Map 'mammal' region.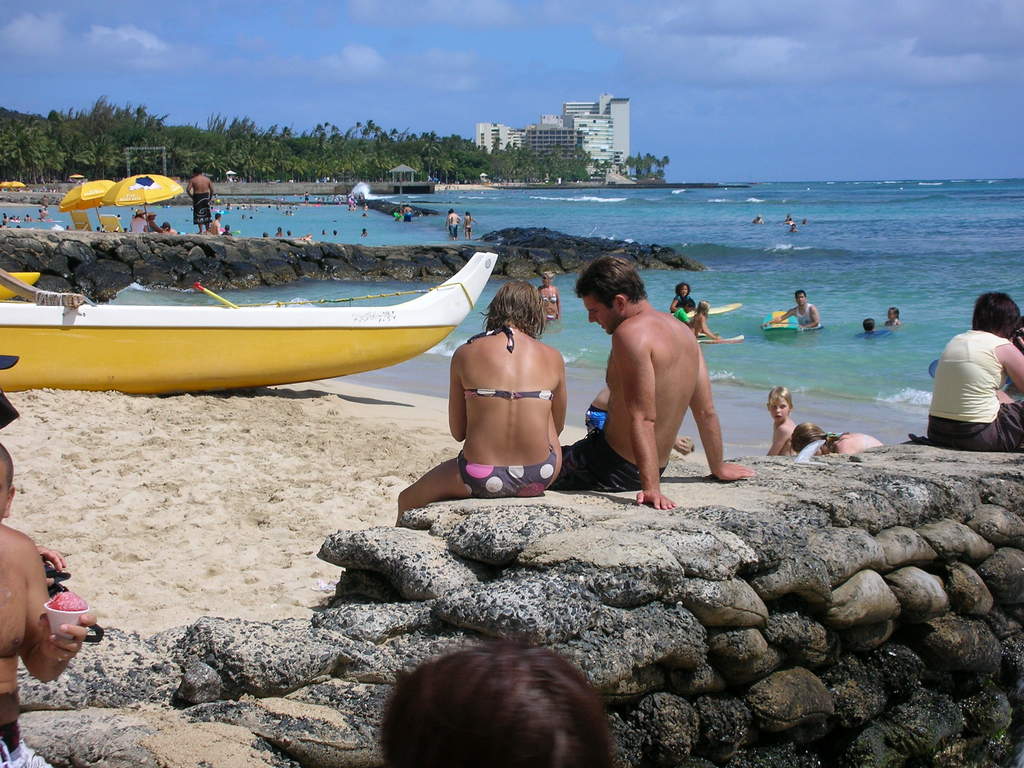
Mapped to crop(392, 210, 402, 226).
